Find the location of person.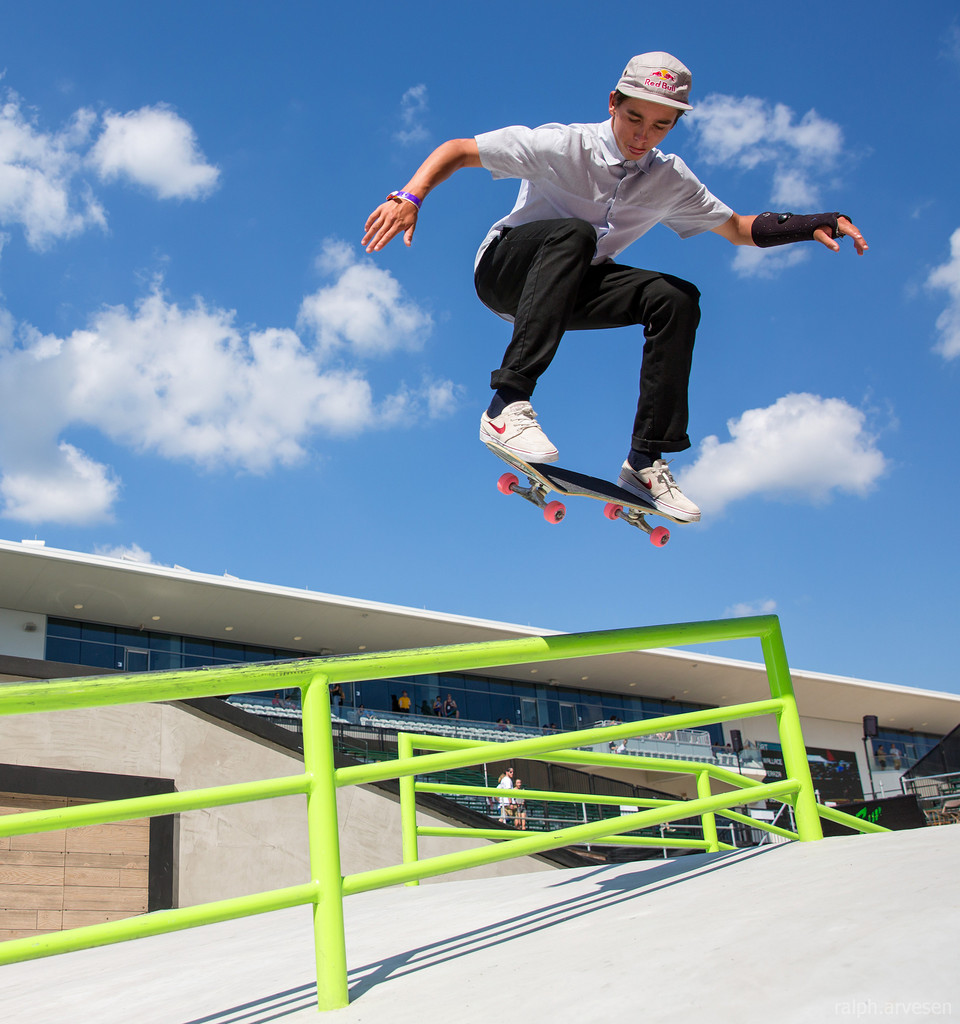
Location: <box>504,716,514,732</box>.
